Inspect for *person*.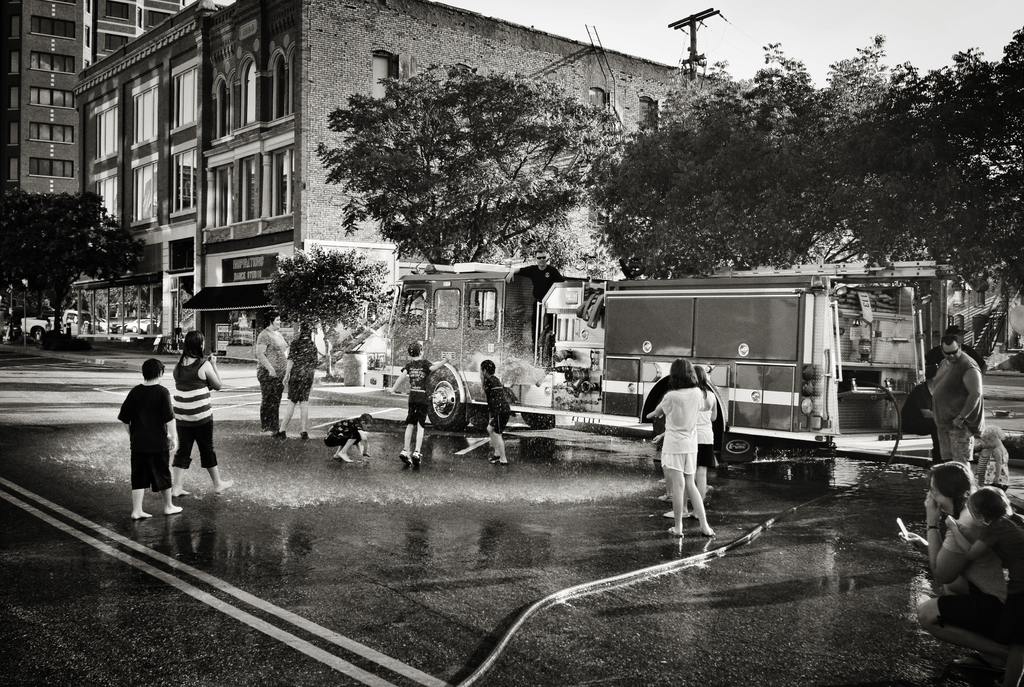
Inspection: x1=942 y1=485 x2=1023 y2=654.
